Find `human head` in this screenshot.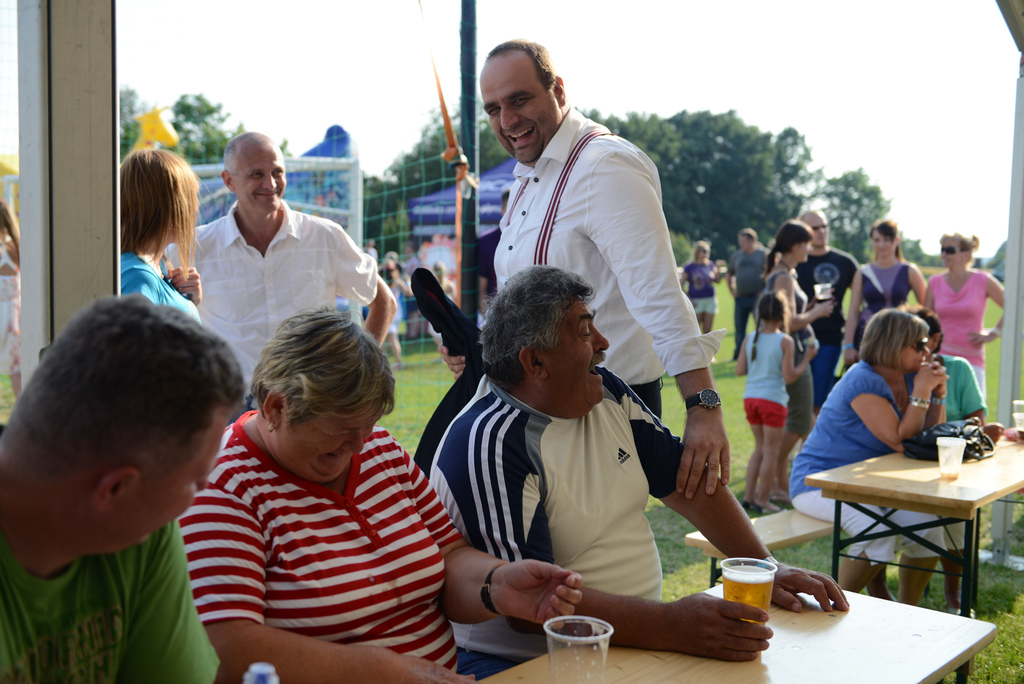
The bounding box for `human head` is 0/291/246/548.
